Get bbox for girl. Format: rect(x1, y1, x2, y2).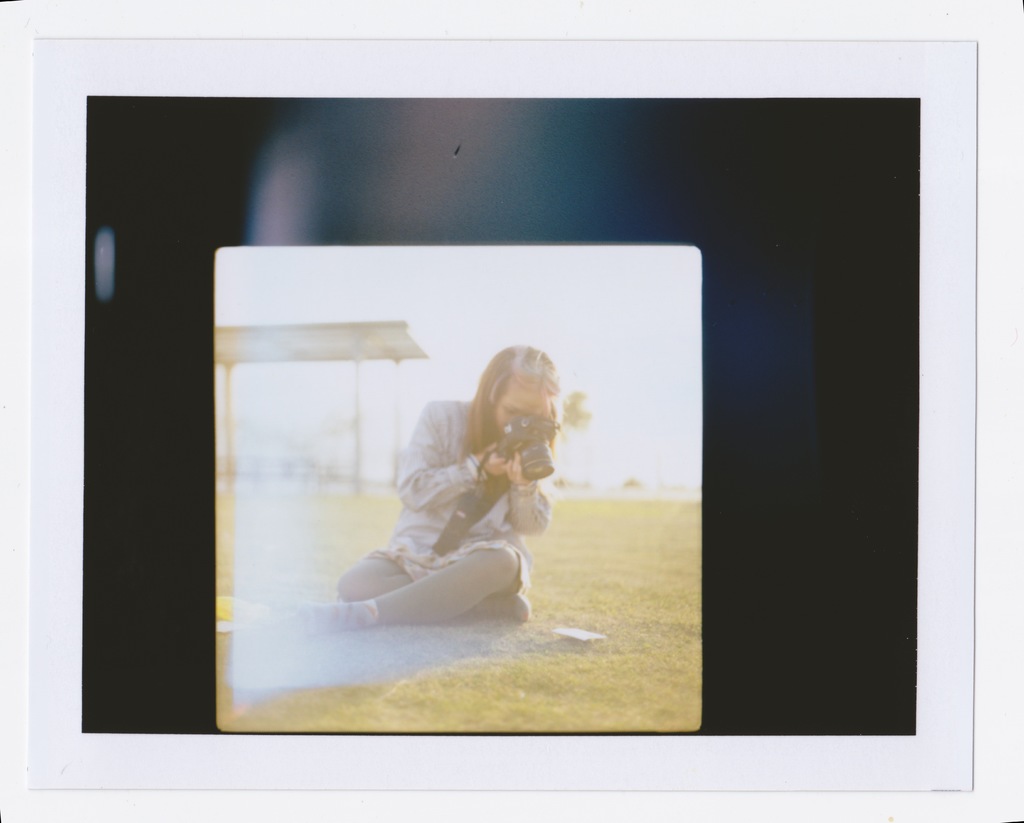
rect(299, 345, 560, 635).
